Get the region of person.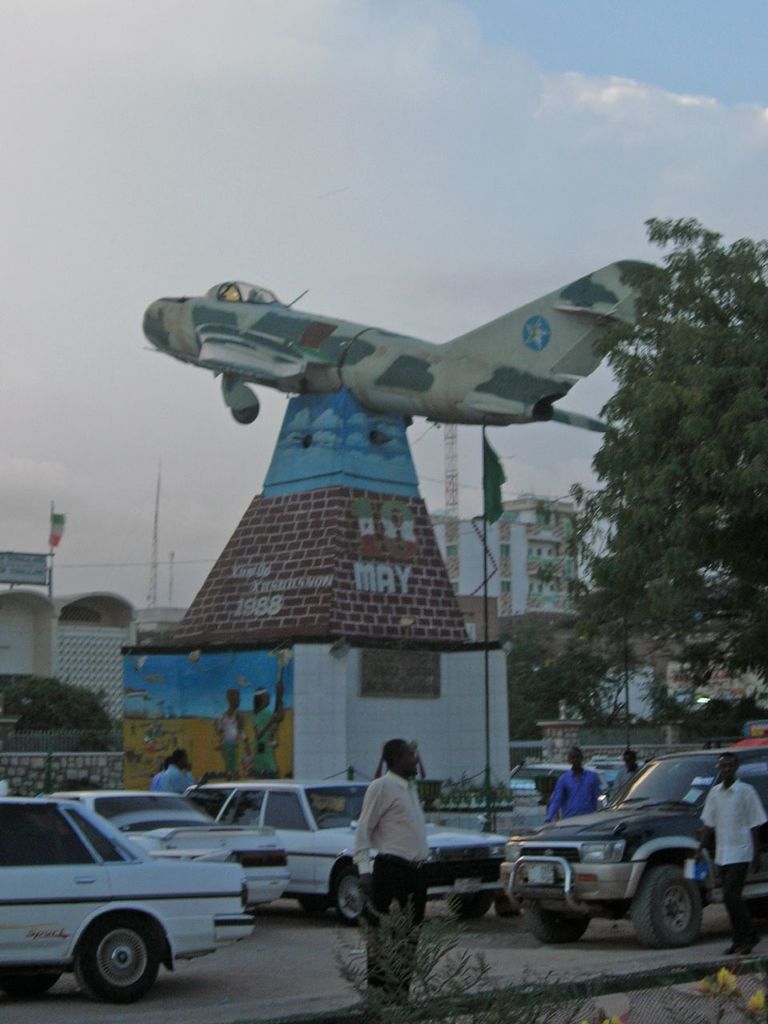
[left=346, top=741, right=442, bottom=963].
